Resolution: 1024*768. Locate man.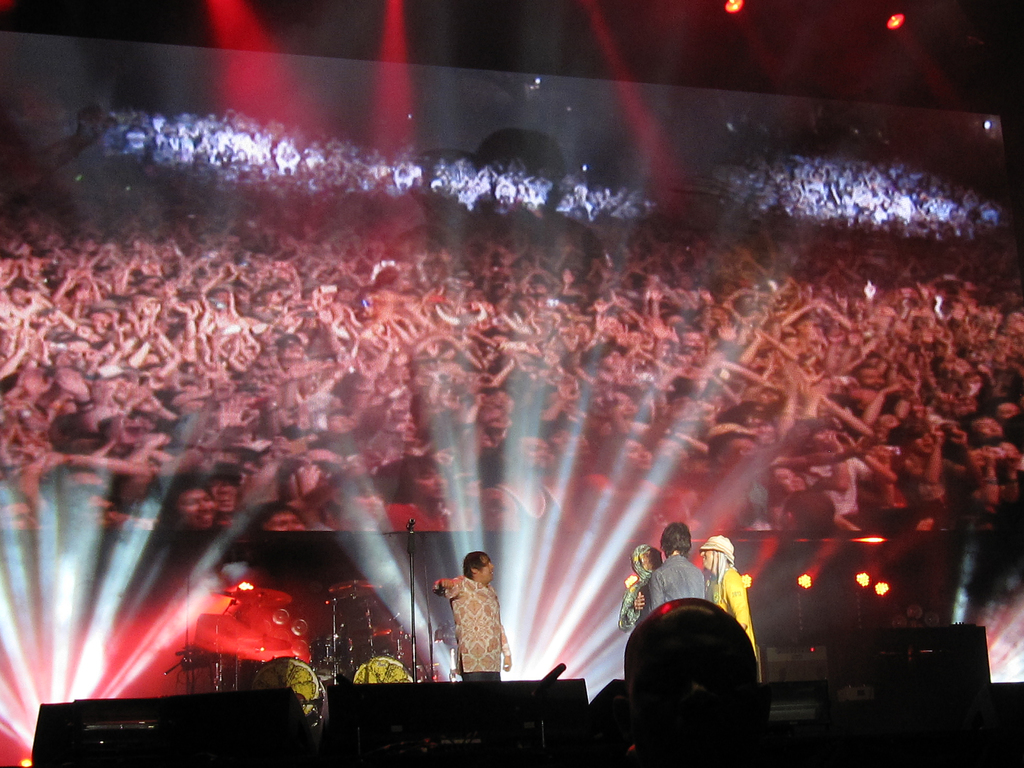
{"left": 429, "top": 545, "right": 523, "bottom": 678}.
